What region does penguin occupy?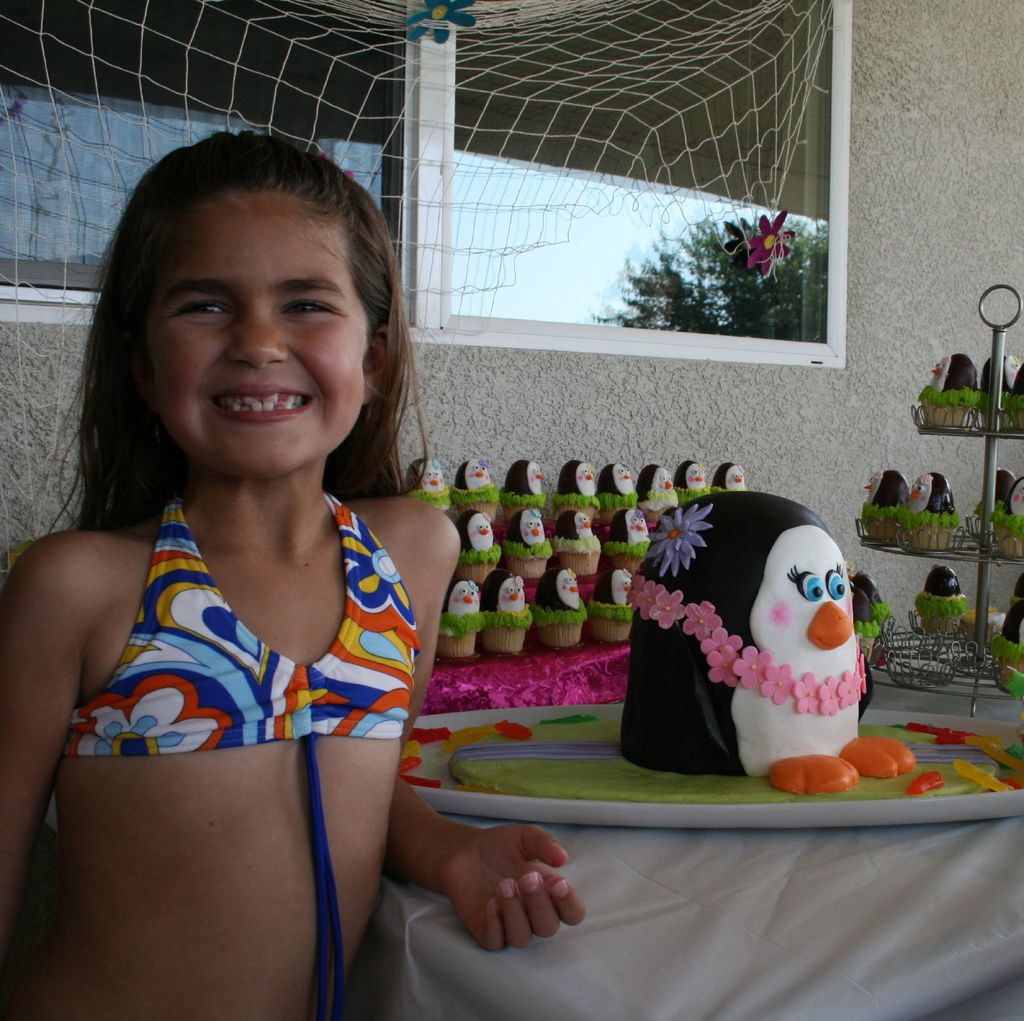
983 341 1023 384.
